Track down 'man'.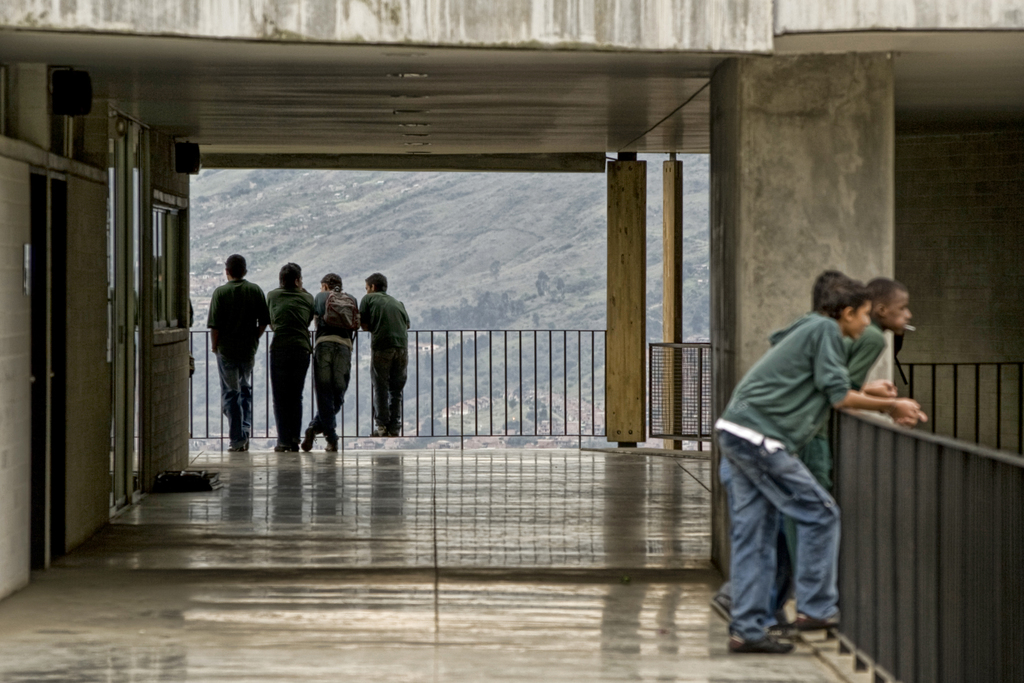
Tracked to bbox=[263, 261, 316, 450].
